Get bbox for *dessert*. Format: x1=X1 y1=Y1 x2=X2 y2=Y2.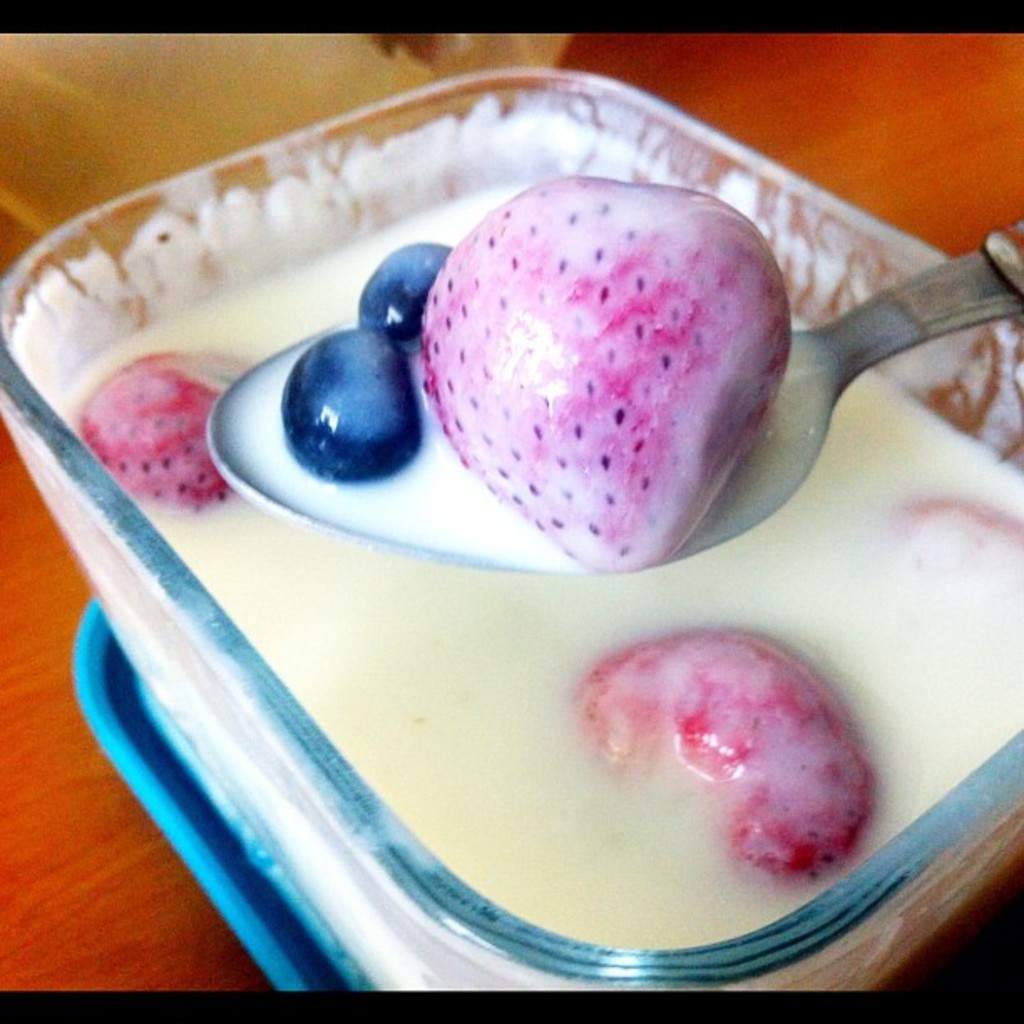
x1=20 y1=104 x2=1022 y2=959.
